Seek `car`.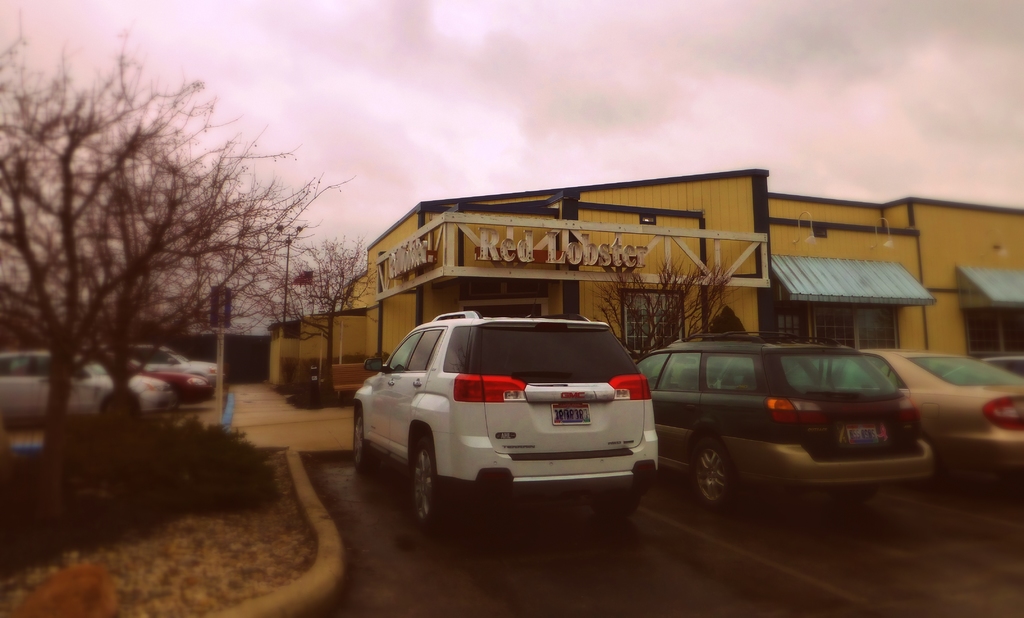
crop(873, 351, 1023, 477).
